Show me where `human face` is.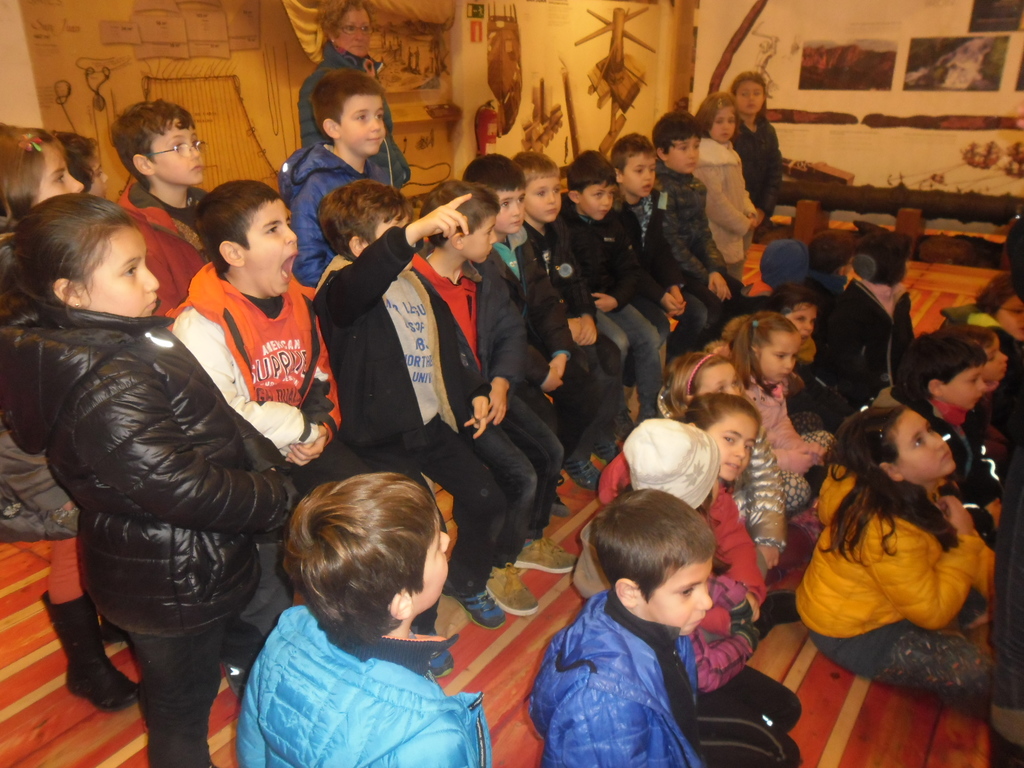
`human face` is at bbox=(524, 176, 561, 225).
